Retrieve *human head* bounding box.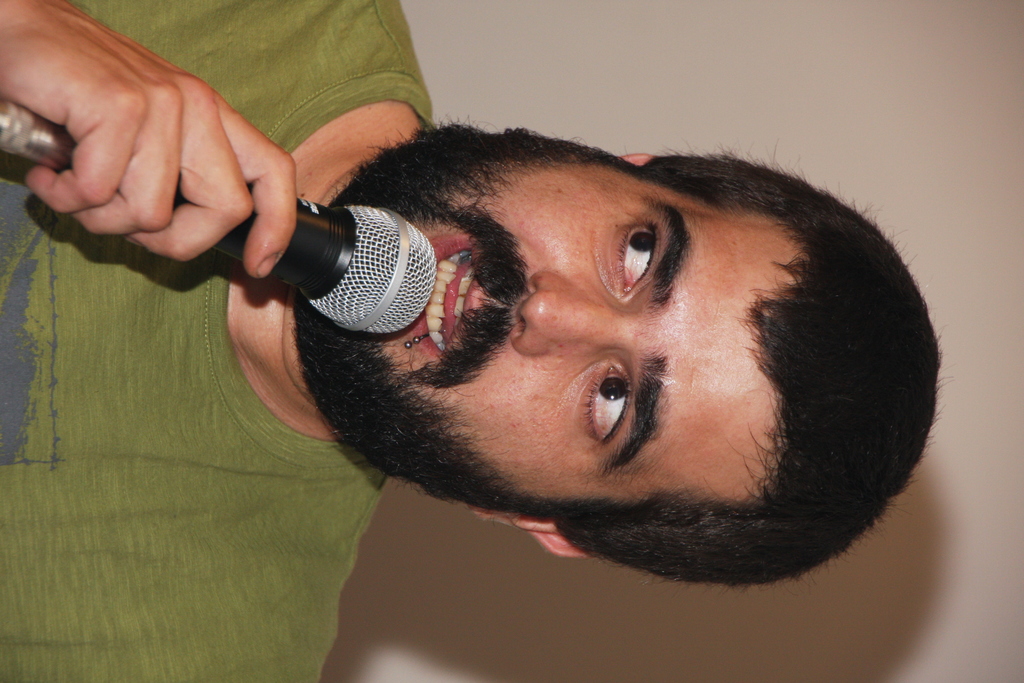
Bounding box: bbox=[260, 142, 821, 567].
